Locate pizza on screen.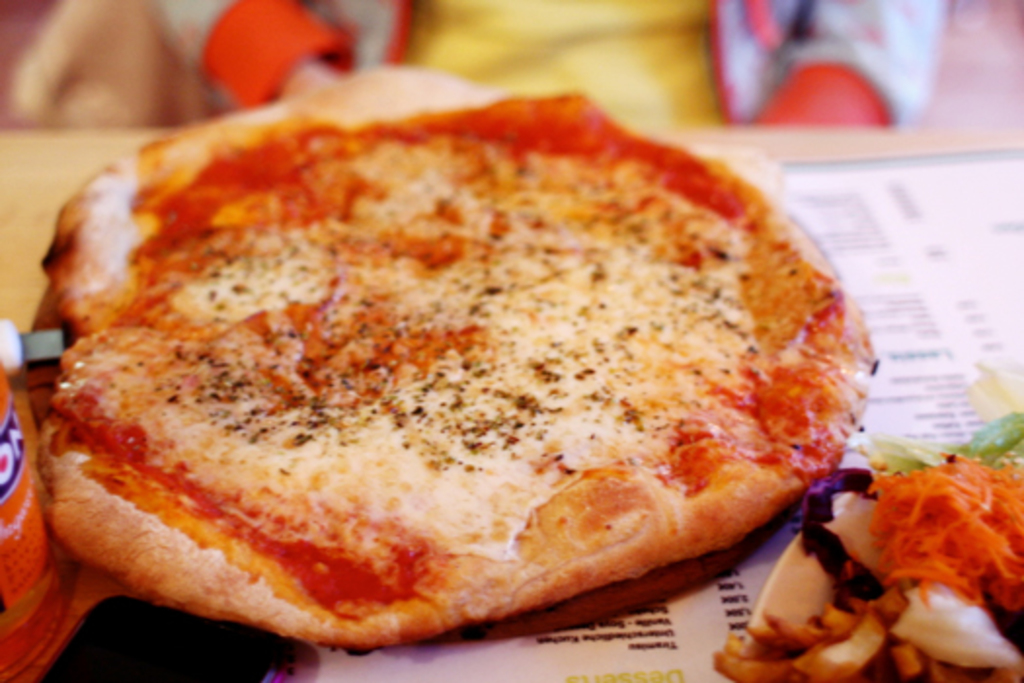
On screen at box=[16, 64, 870, 638].
